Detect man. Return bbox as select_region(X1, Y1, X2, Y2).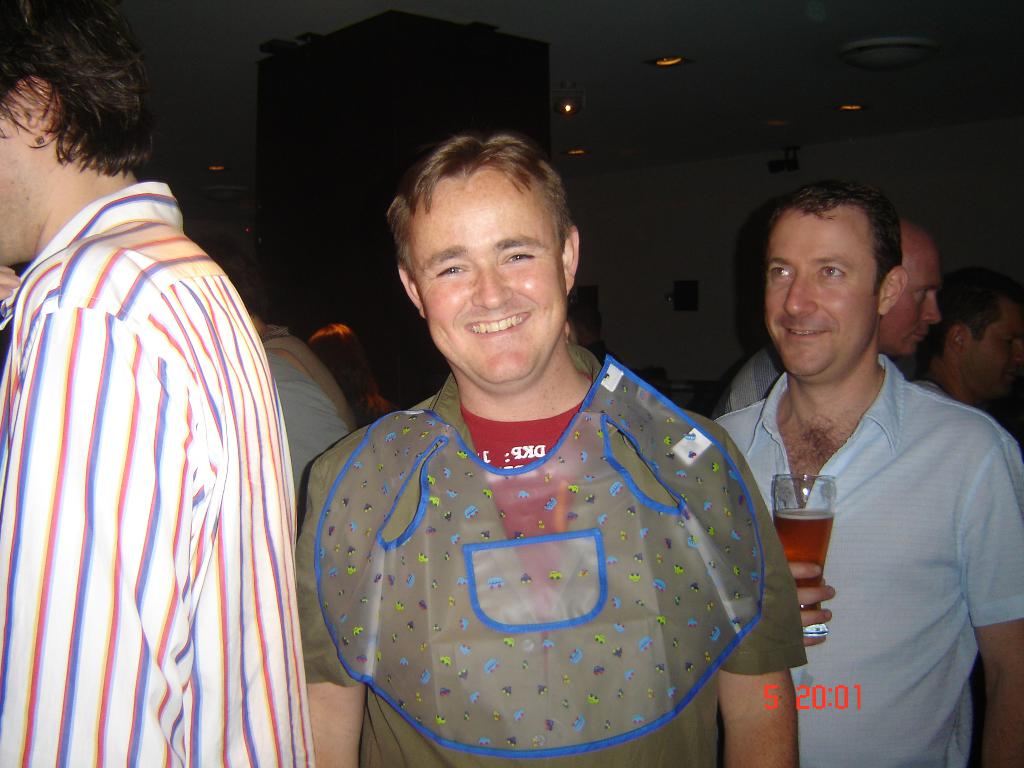
select_region(724, 198, 943, 408).
